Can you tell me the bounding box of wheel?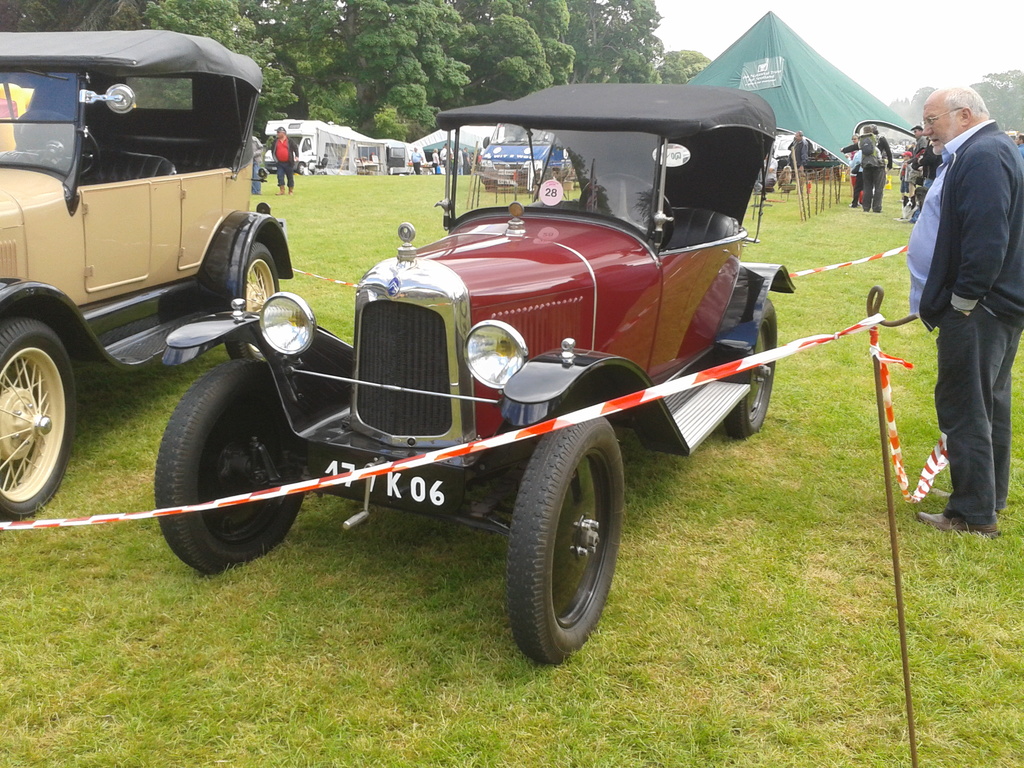
(720,291,777,431).
